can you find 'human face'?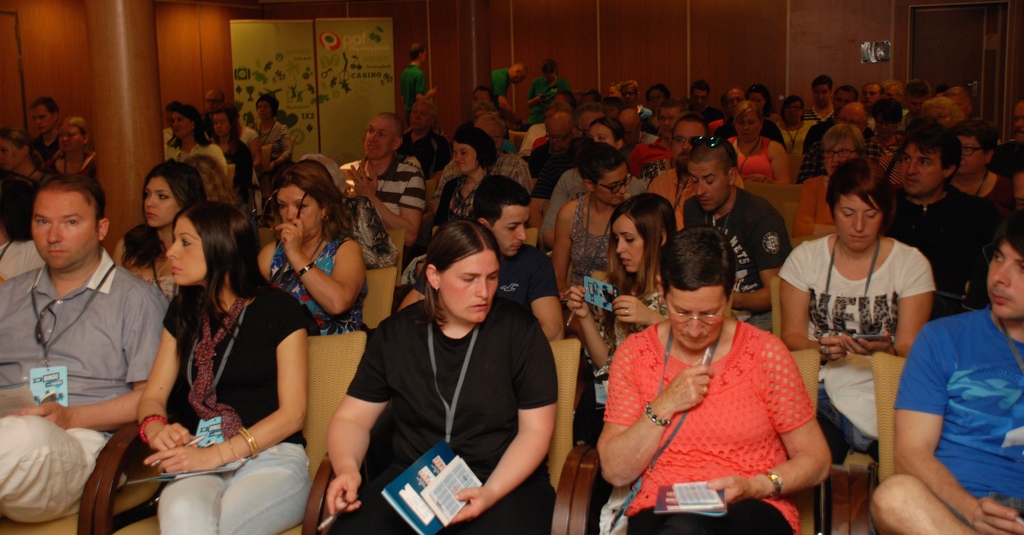
Yes, bounding box: 32:192:97:272.
